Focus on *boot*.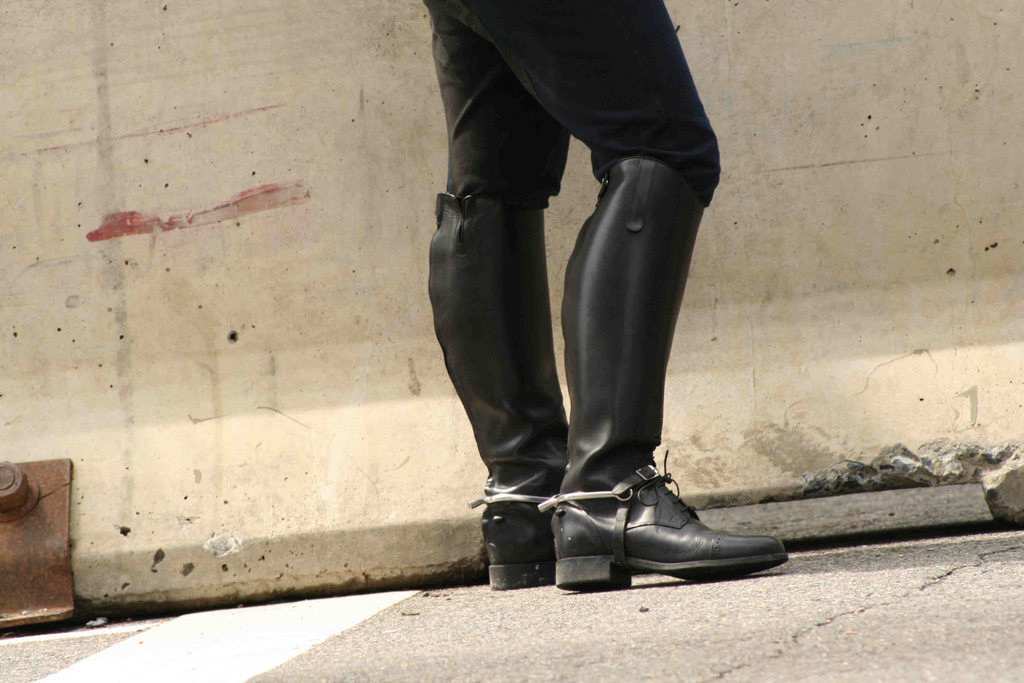
Focused at bbox=[425, 194, 579, 593].
